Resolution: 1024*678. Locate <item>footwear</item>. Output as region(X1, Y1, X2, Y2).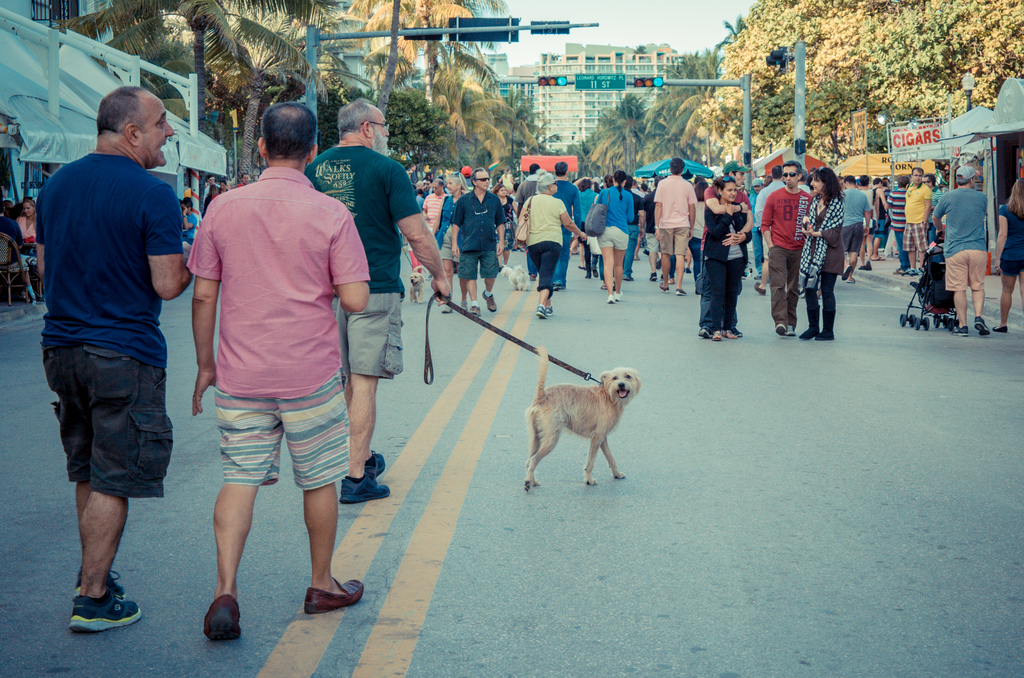
region(401, 291, 406, 300).
